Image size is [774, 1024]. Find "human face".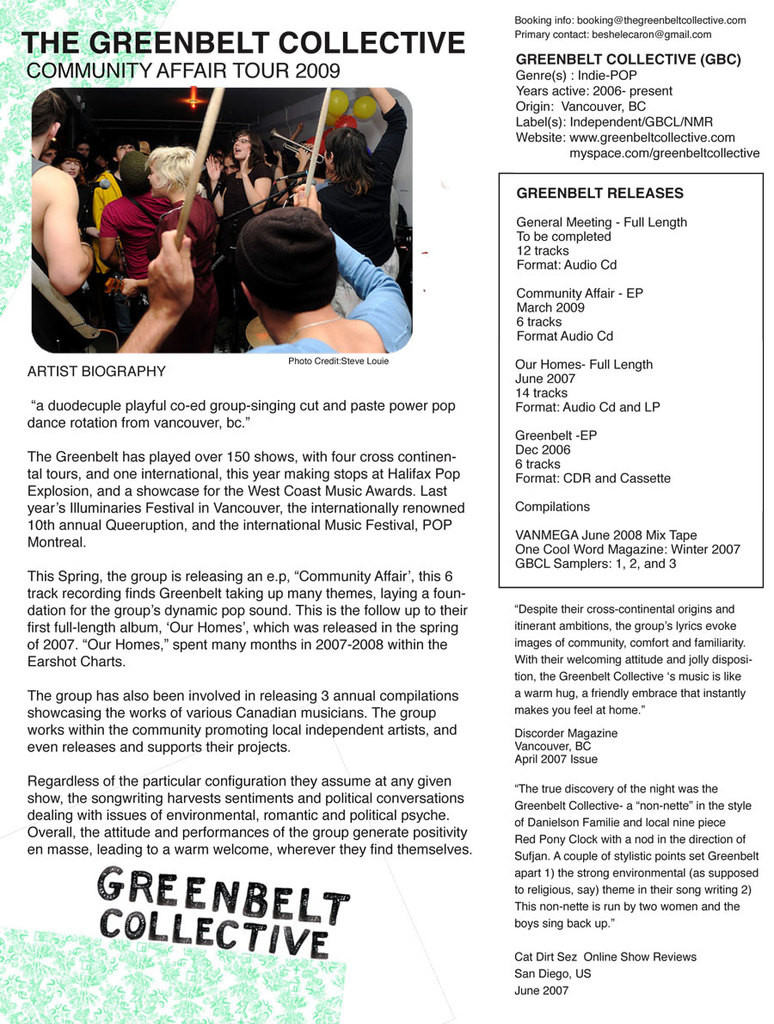
select_region(233, 132, 245, 160).
